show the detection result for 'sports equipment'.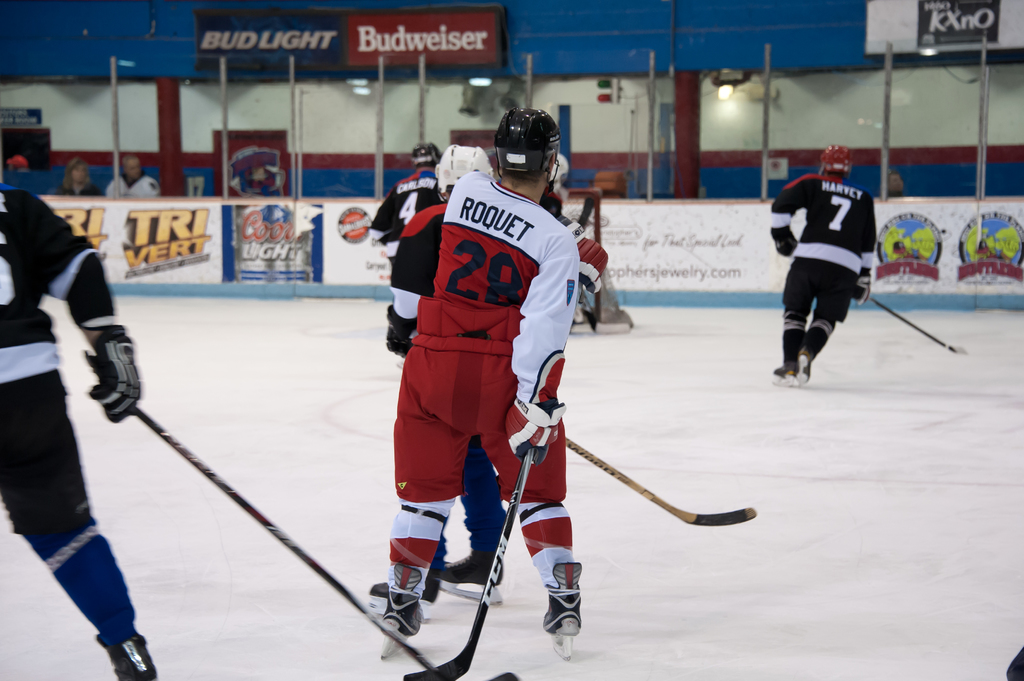
[767, 360, 796, 385].
